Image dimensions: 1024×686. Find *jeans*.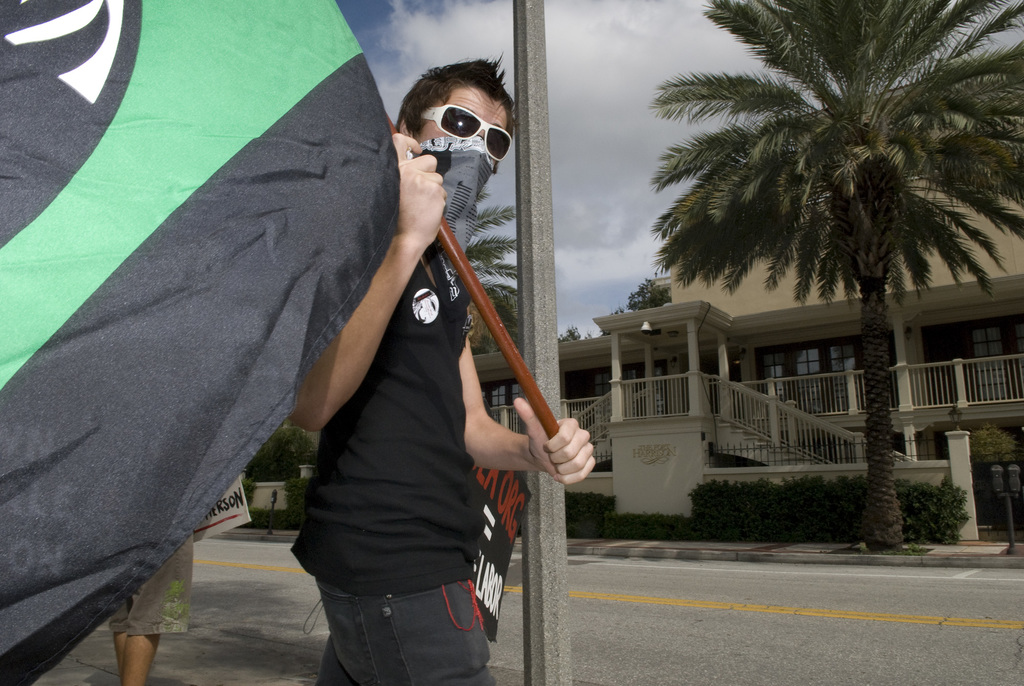
<bbox>294, 557, 502, 677</bbox>.
